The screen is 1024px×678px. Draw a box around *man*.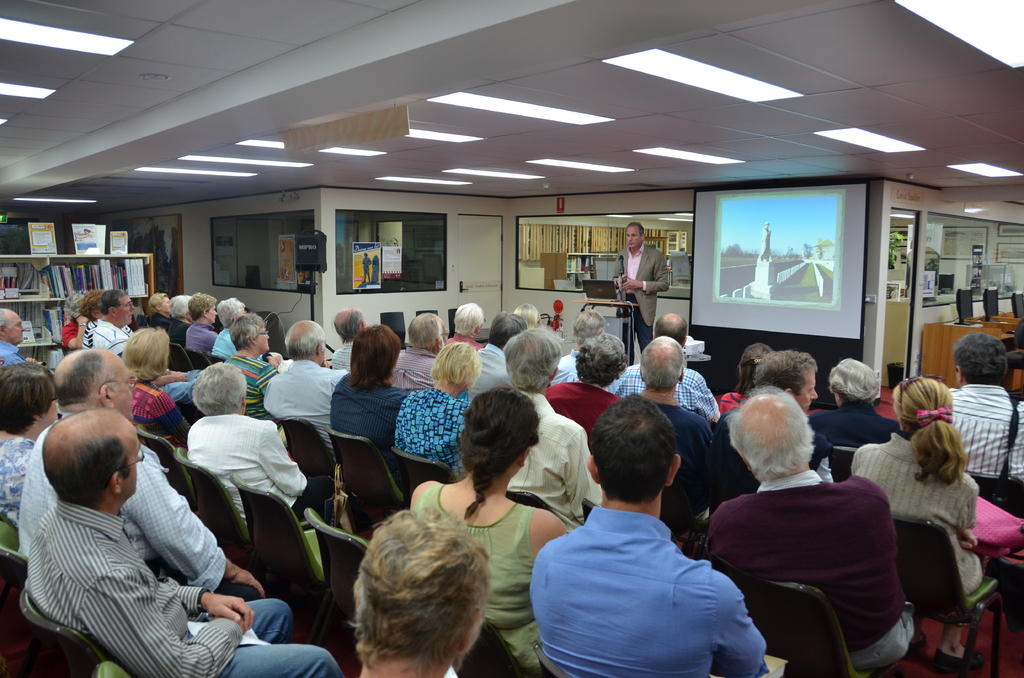
l=951, t=332, r=1023, b=490.
